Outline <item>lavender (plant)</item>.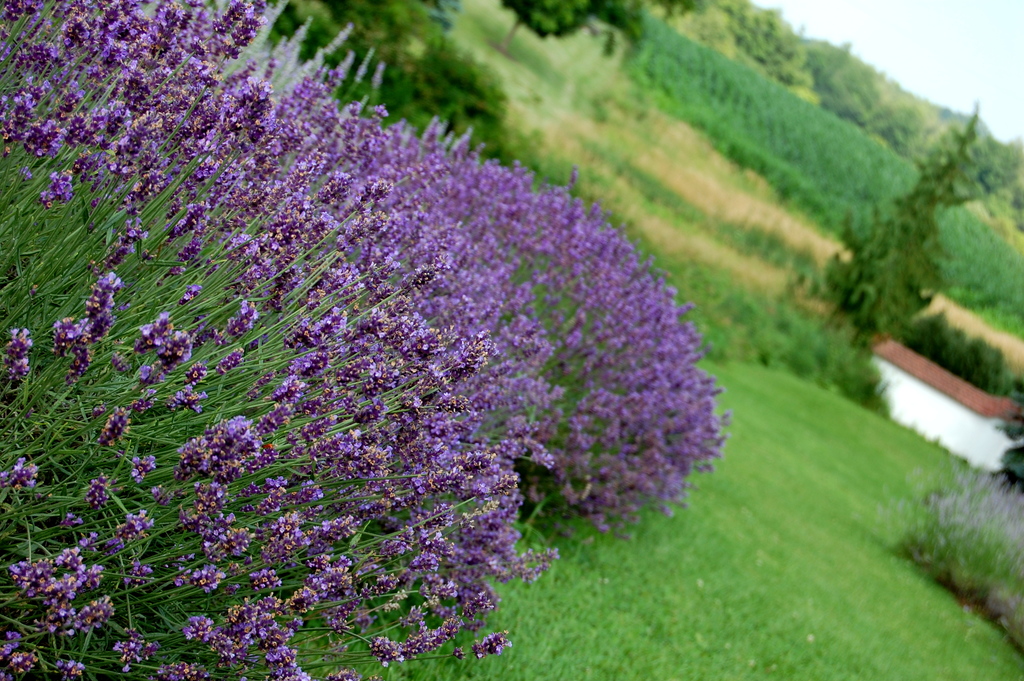
Outline: BBox(0, 545, 92, 614).
